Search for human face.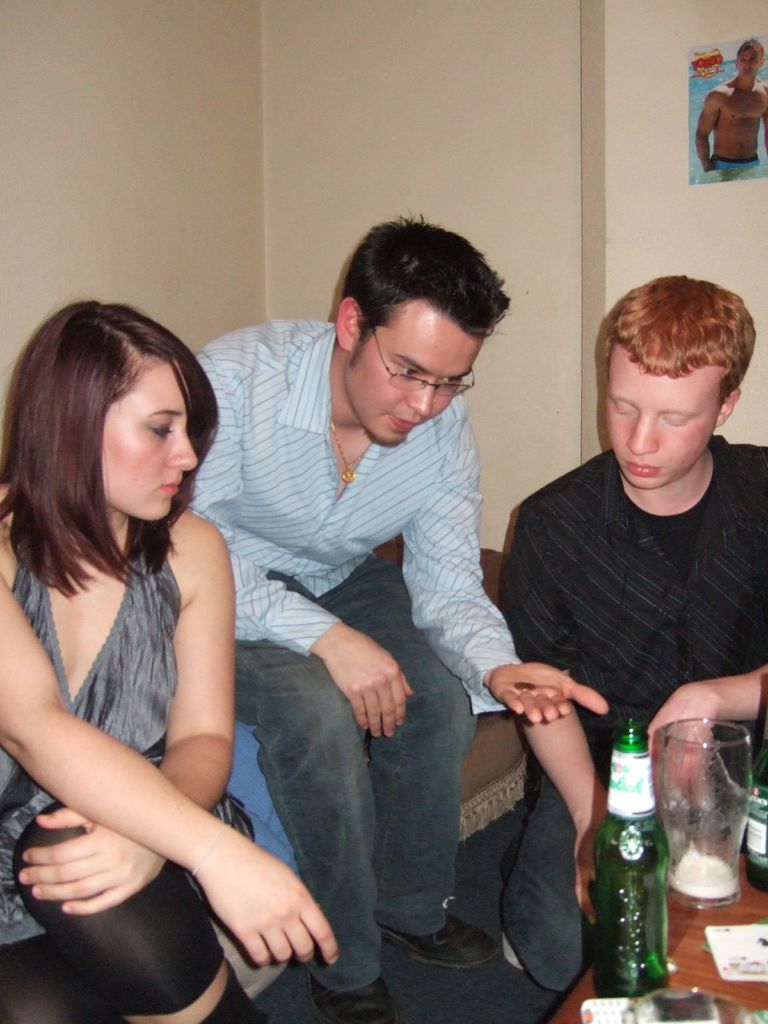
Found at {"left": 102, "top": 356, "right": 199, "bottom": 521}.
